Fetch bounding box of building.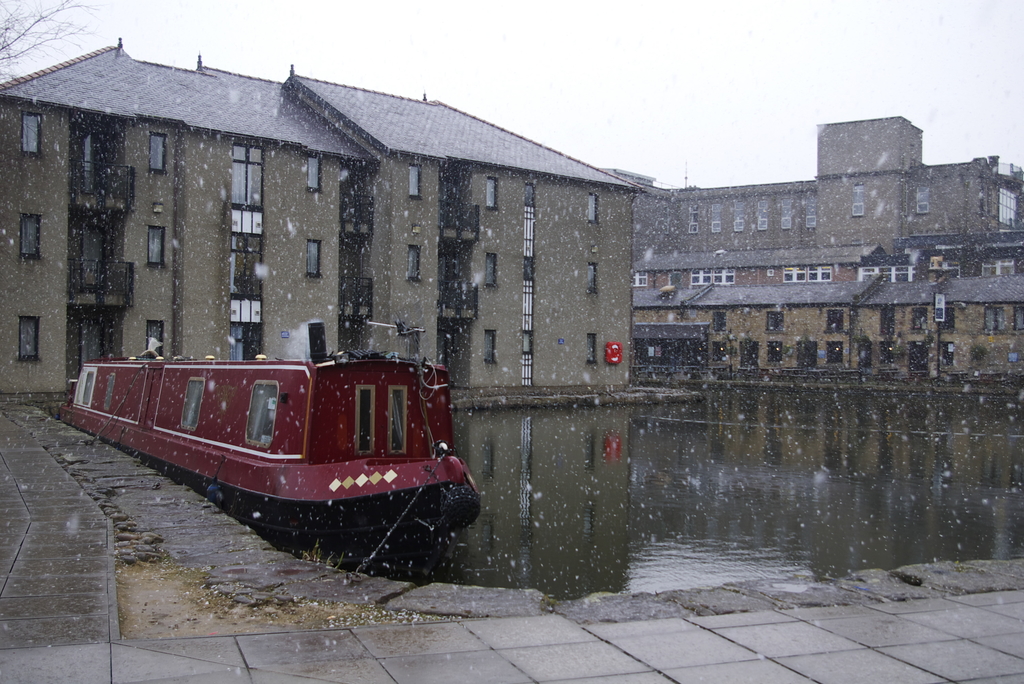
Bbox: 1 36 634 414.
